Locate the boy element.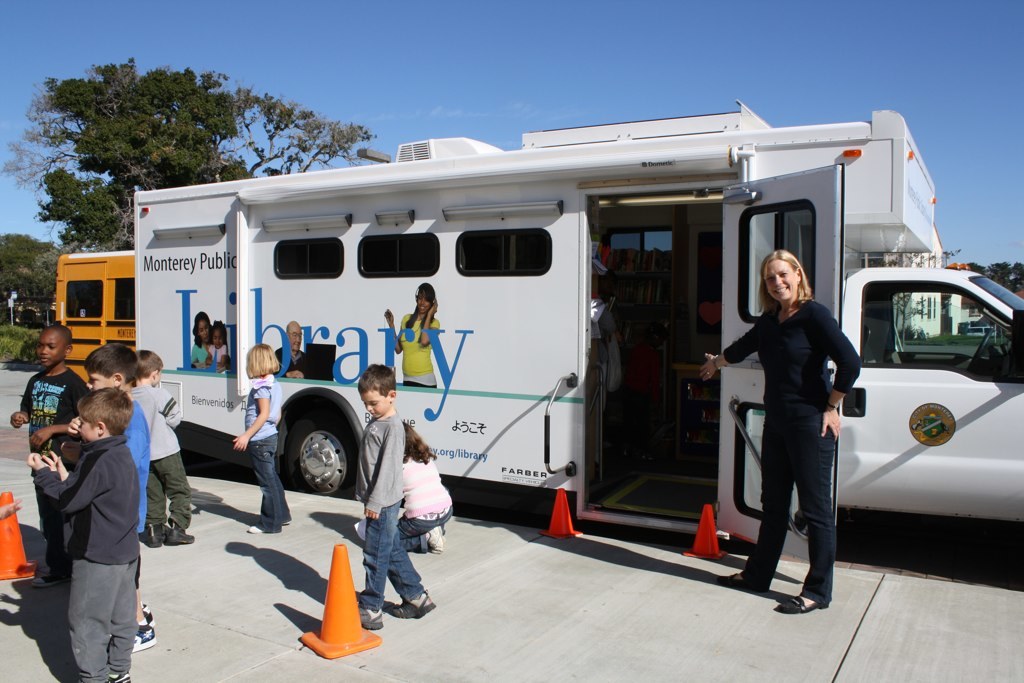
Element bbox: x1=65 y1=342 x2=155 y2=649.
